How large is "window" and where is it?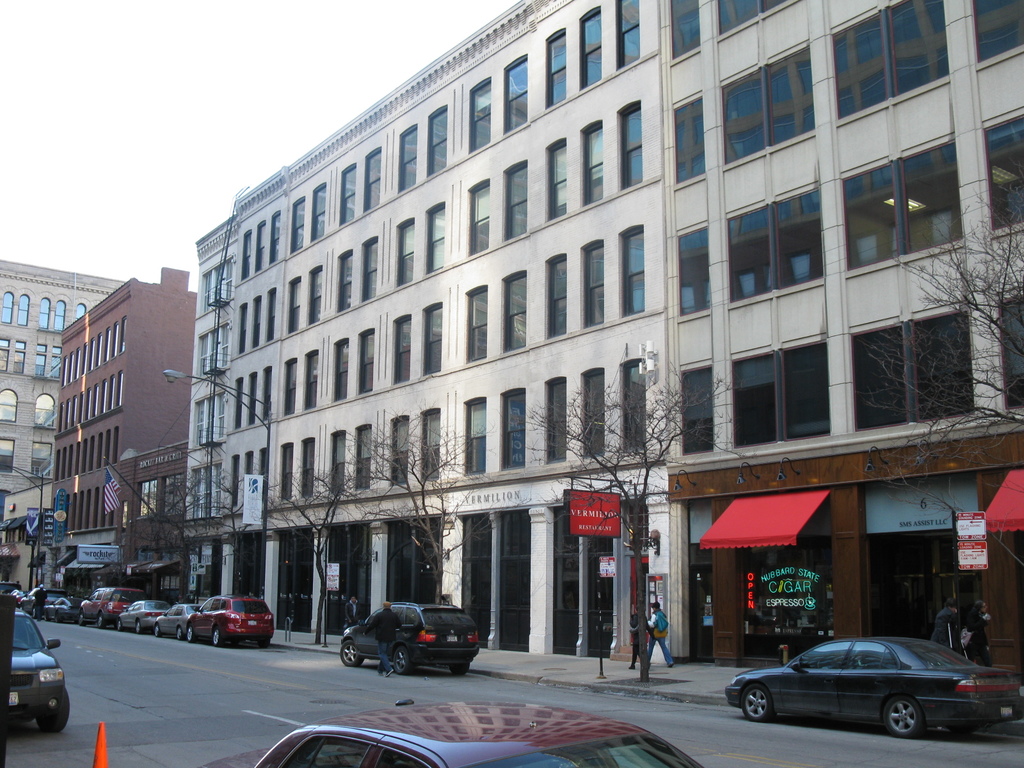
Bounding box: x1=135, y1=482, x2=159, y2=519.
